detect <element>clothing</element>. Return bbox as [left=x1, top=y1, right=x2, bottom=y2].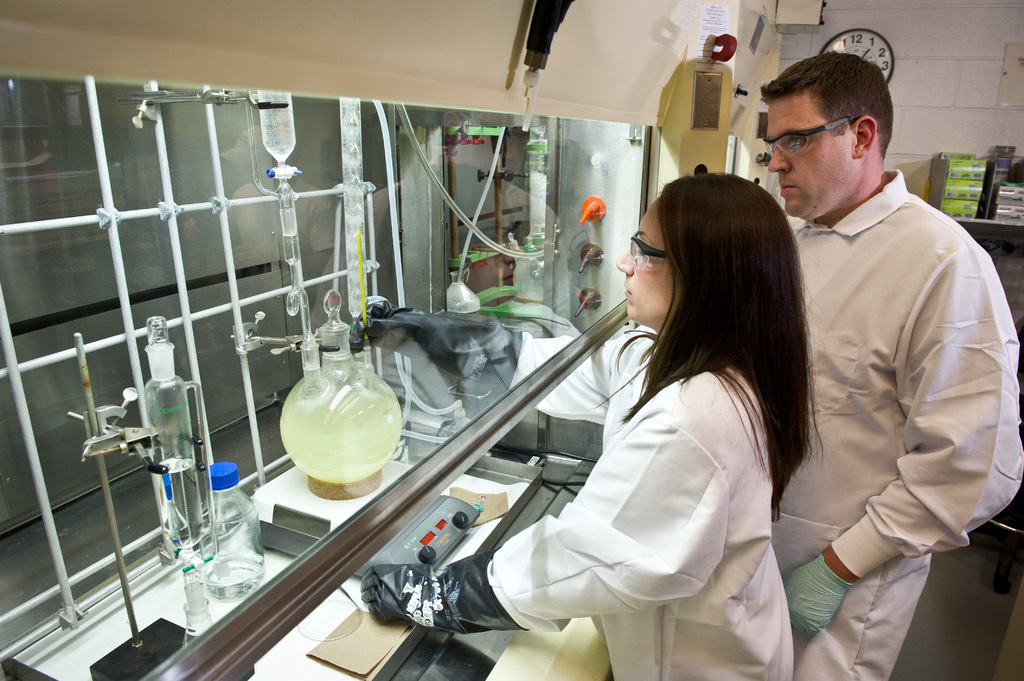
[left=783, top=178, right=1021, bottom=680].
